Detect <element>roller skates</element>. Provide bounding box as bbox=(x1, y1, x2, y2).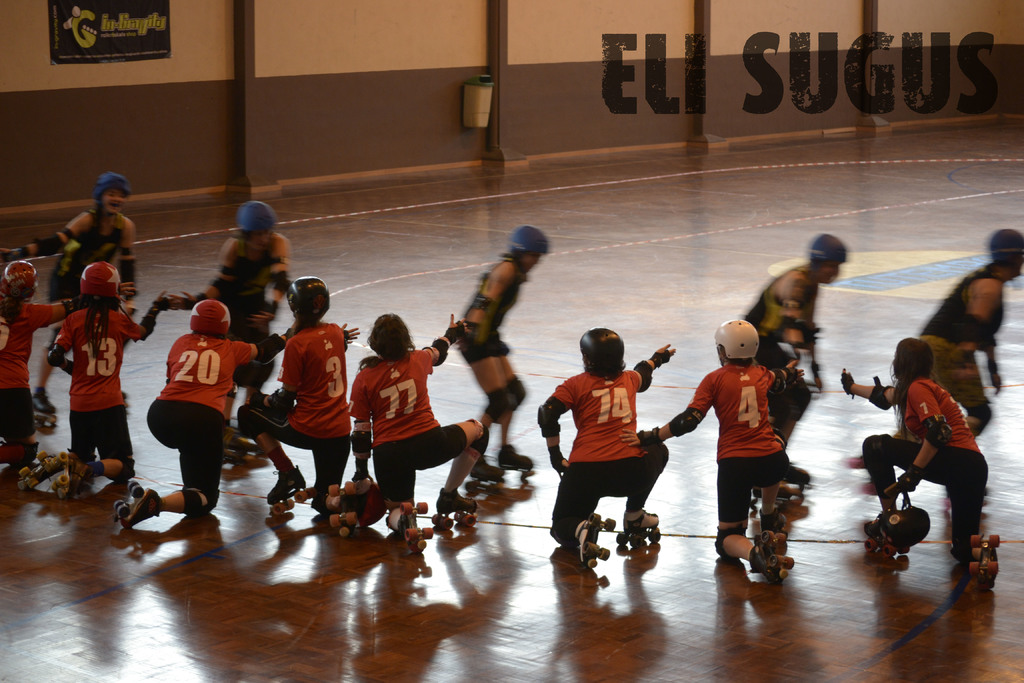
bbox=(758, 504, 793, 531).
